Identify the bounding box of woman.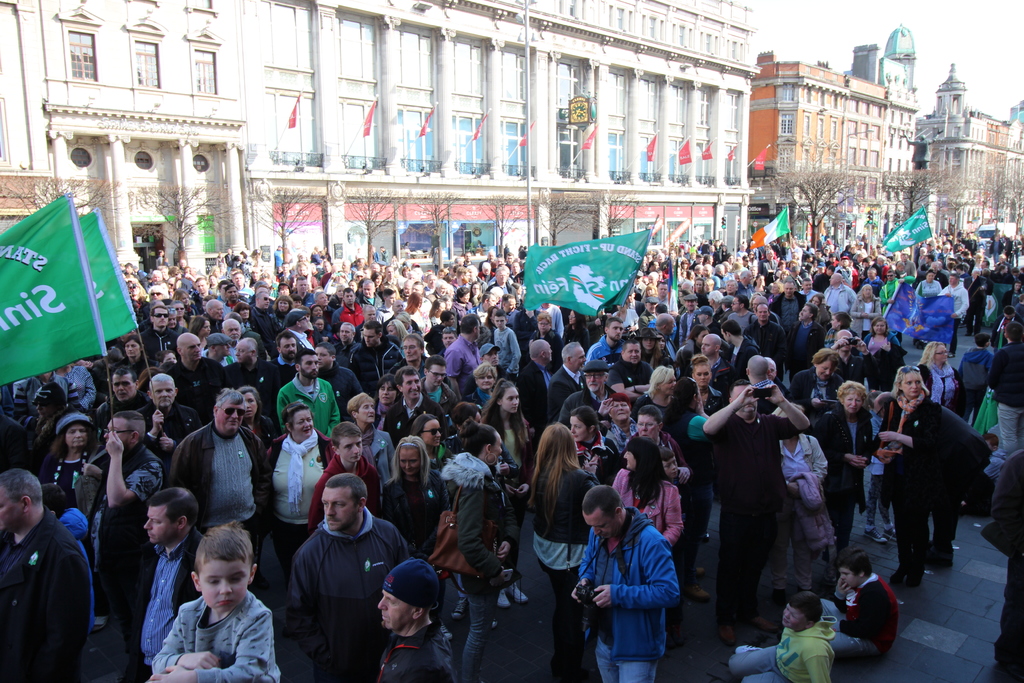
819 309 851 350.
